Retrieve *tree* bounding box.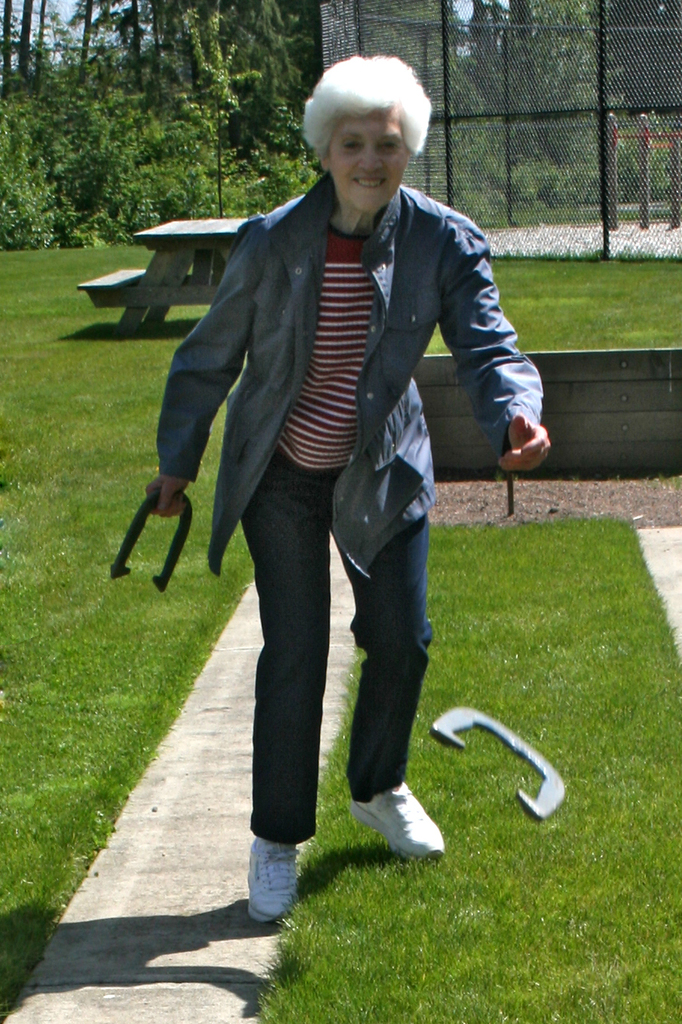
Bounding box: left=493, top=0, right=621, bottom=214.
